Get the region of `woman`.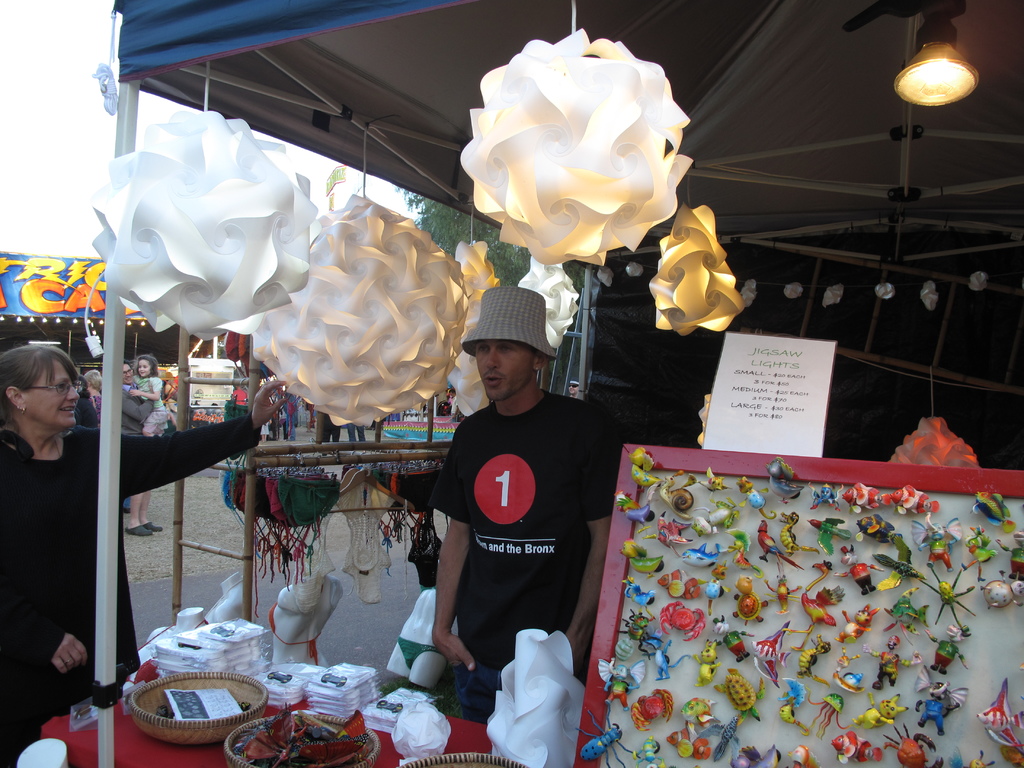
select_region(20, 330, 230, 716).
